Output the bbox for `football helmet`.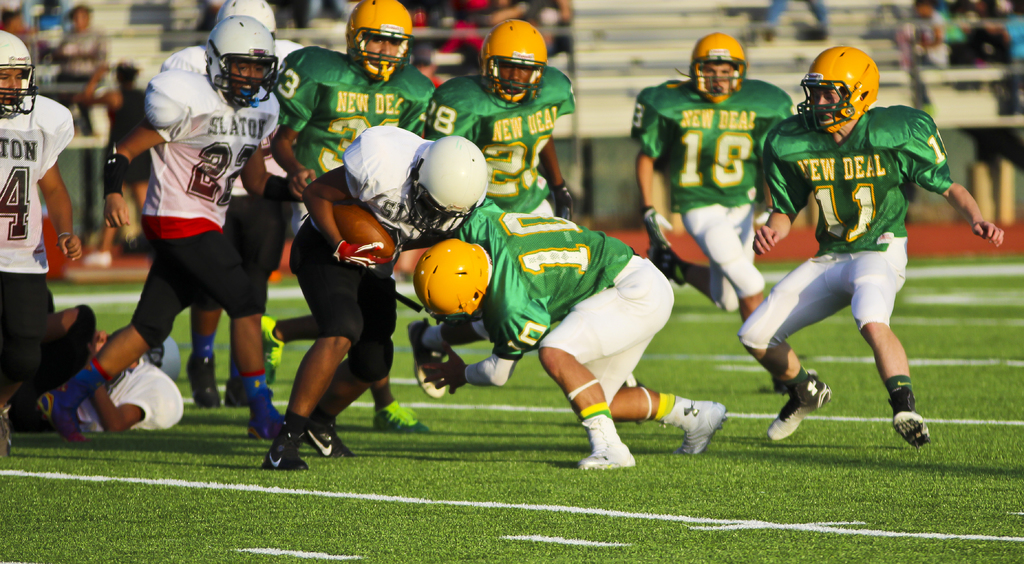
<bbox>204, 13, 281, 113</bbox>.
